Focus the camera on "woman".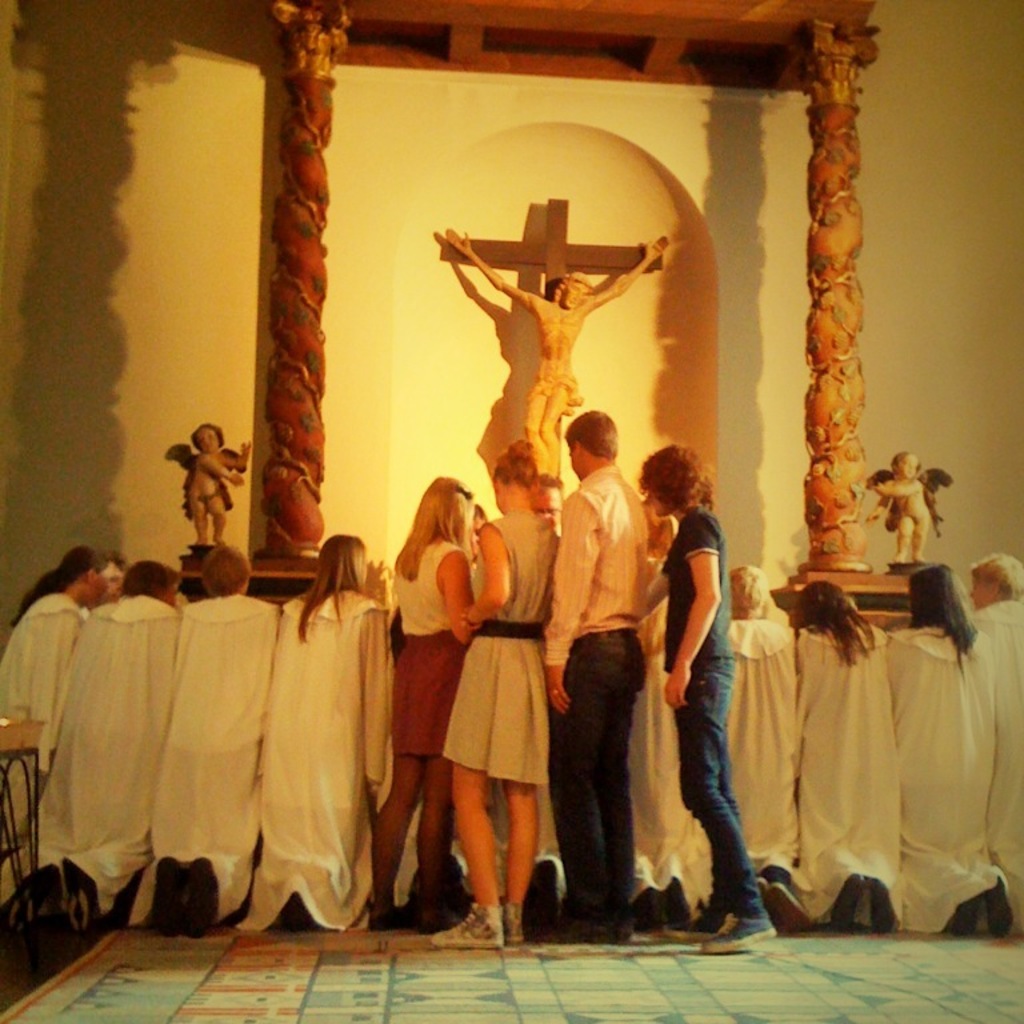
Focus region: [x1=441, y1=435, x2=561, y2=948].
